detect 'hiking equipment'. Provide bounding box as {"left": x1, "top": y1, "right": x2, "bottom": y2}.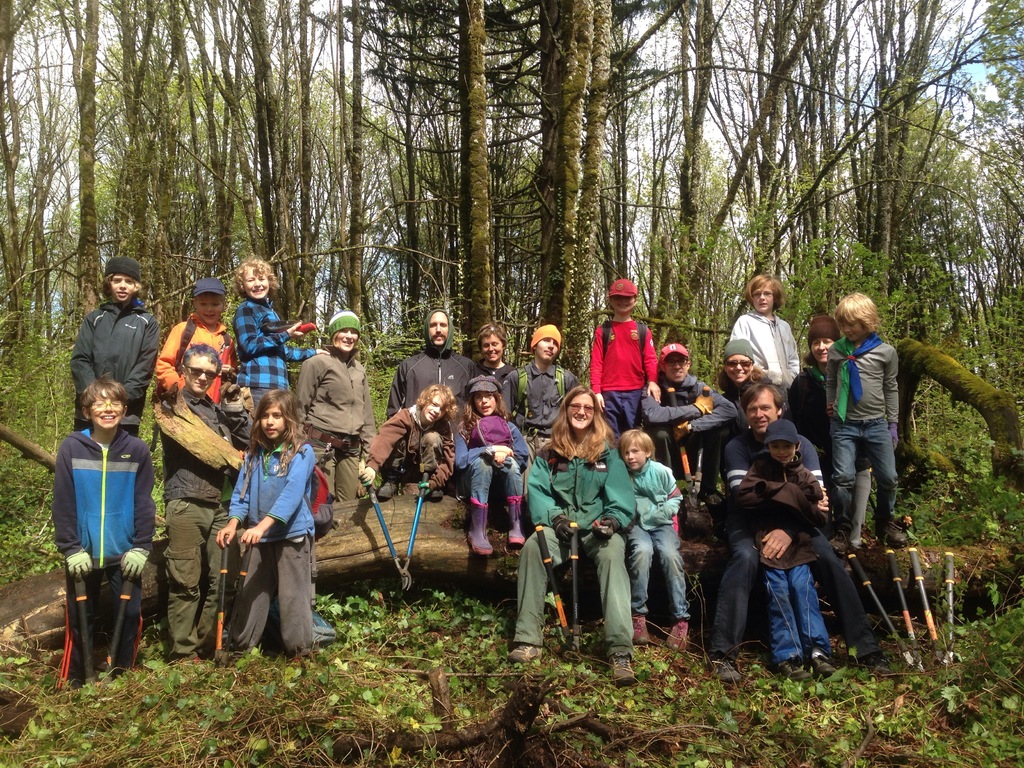
{"left": 72, "top": 575, "right": 95, "bottom": 691}.
